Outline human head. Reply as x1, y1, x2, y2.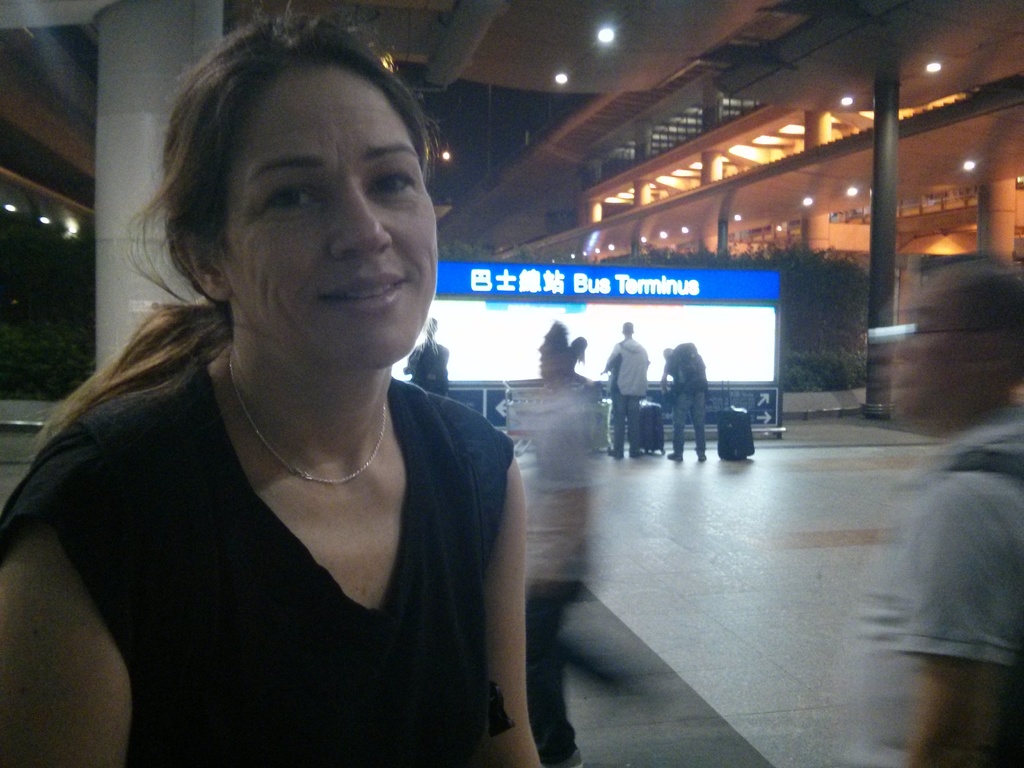
662, 346, 673, 360.
